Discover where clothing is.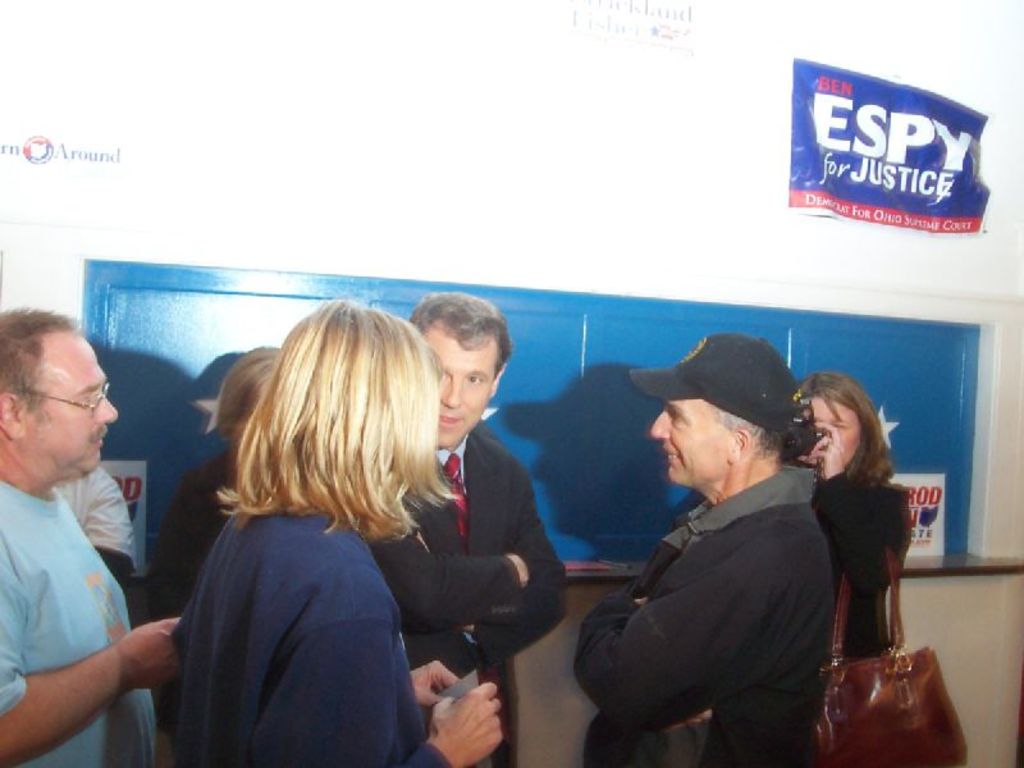
Discovered at region(367, 422, 566, 764).
